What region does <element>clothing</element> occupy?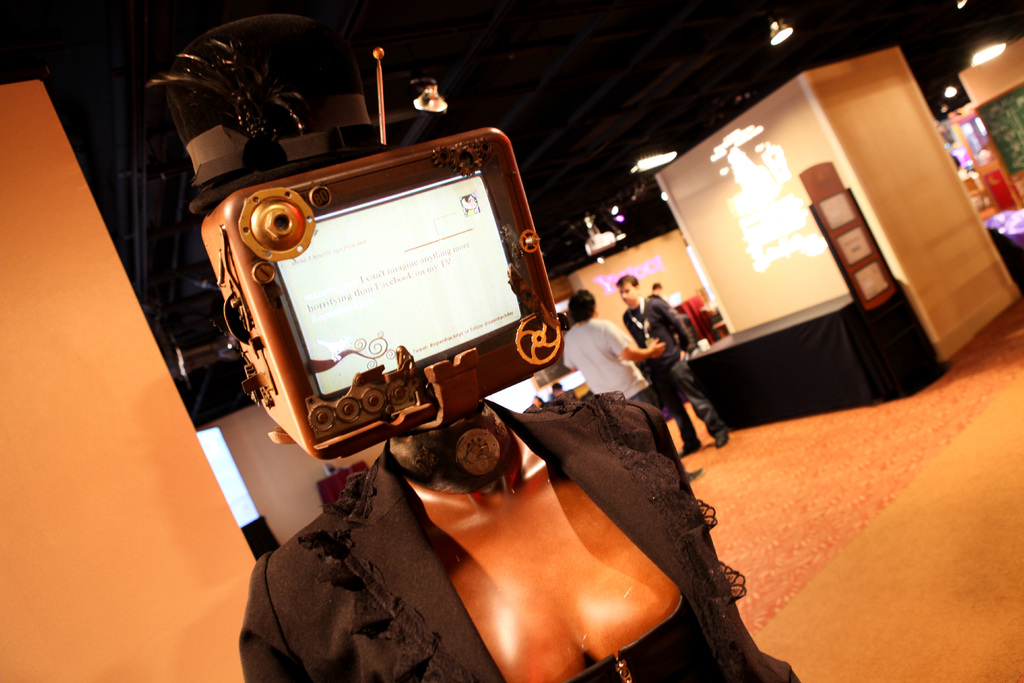
[563,316,656,407].
